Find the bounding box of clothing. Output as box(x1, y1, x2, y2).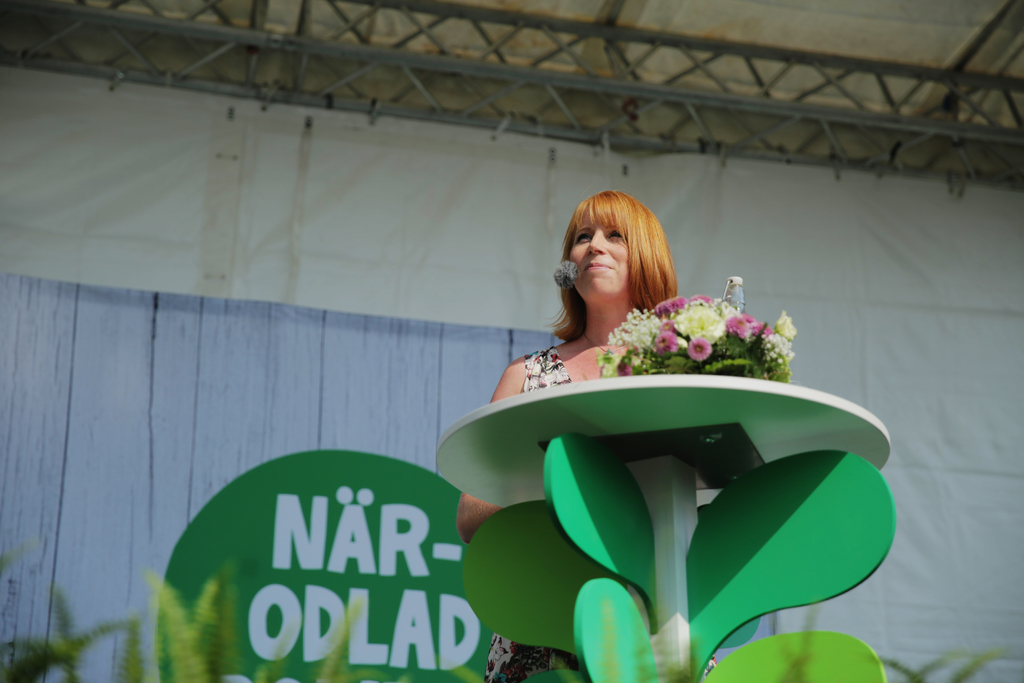
box(480, 342, 717, 682).
